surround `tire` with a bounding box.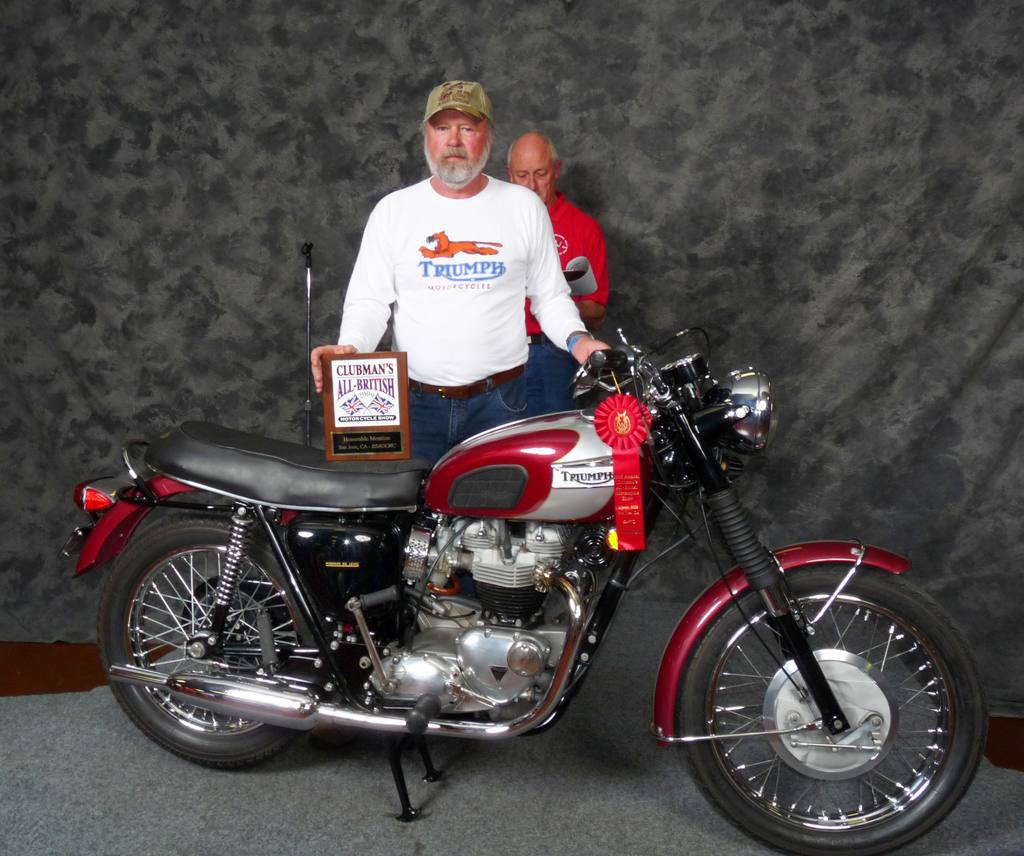
(x1=674, y1=556, x2=980, y2=841).
